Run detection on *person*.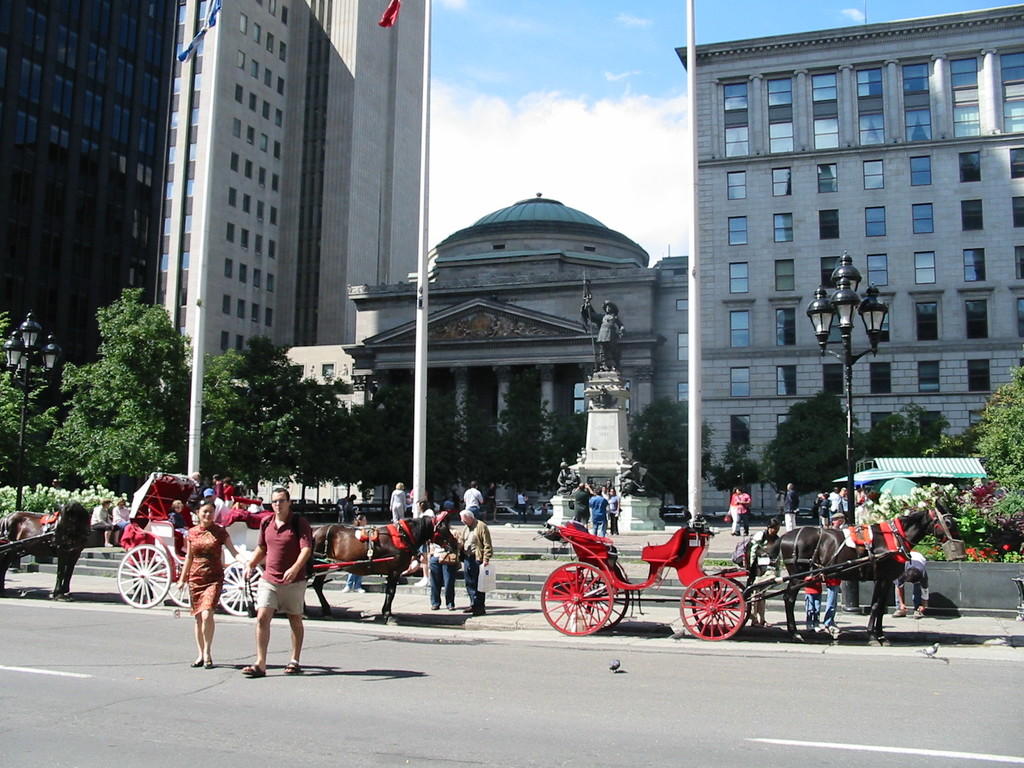
Result: 178:498:253:667.
